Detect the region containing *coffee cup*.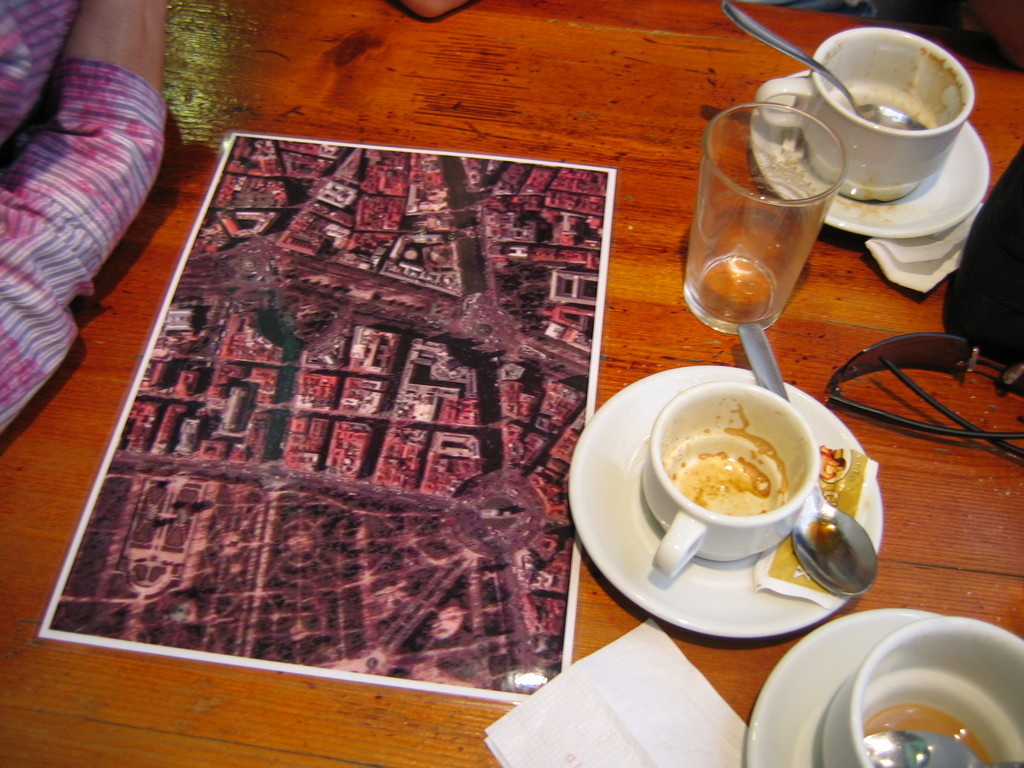
<bbox>820, 614, 1023, 767</bbox>.
